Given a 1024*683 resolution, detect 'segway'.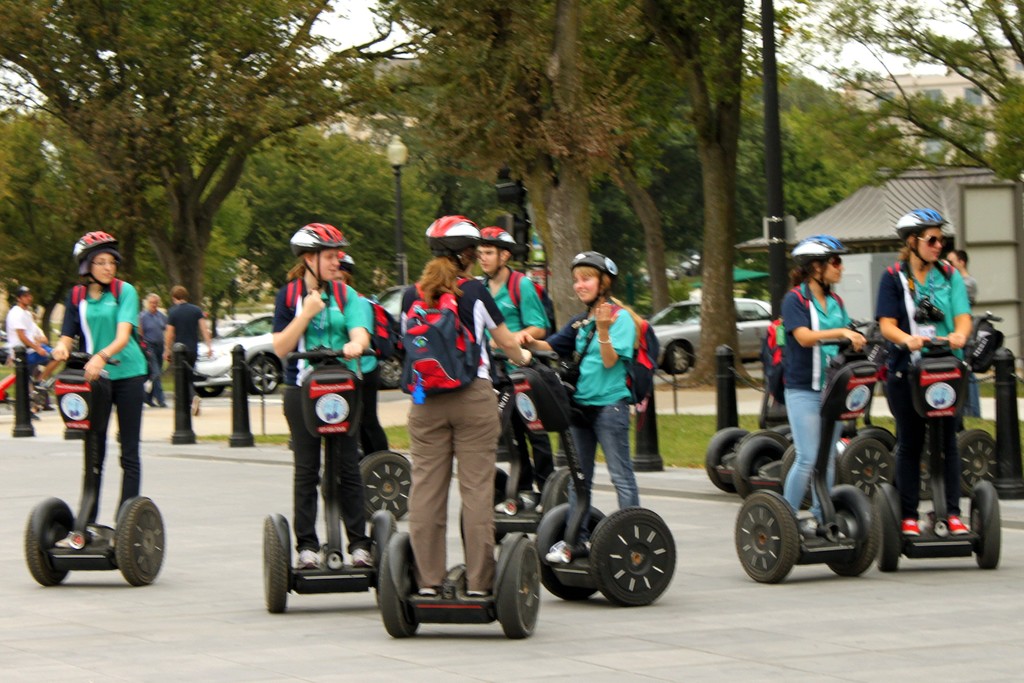
(x1=260, y1=343, x2=400, y2=616).
